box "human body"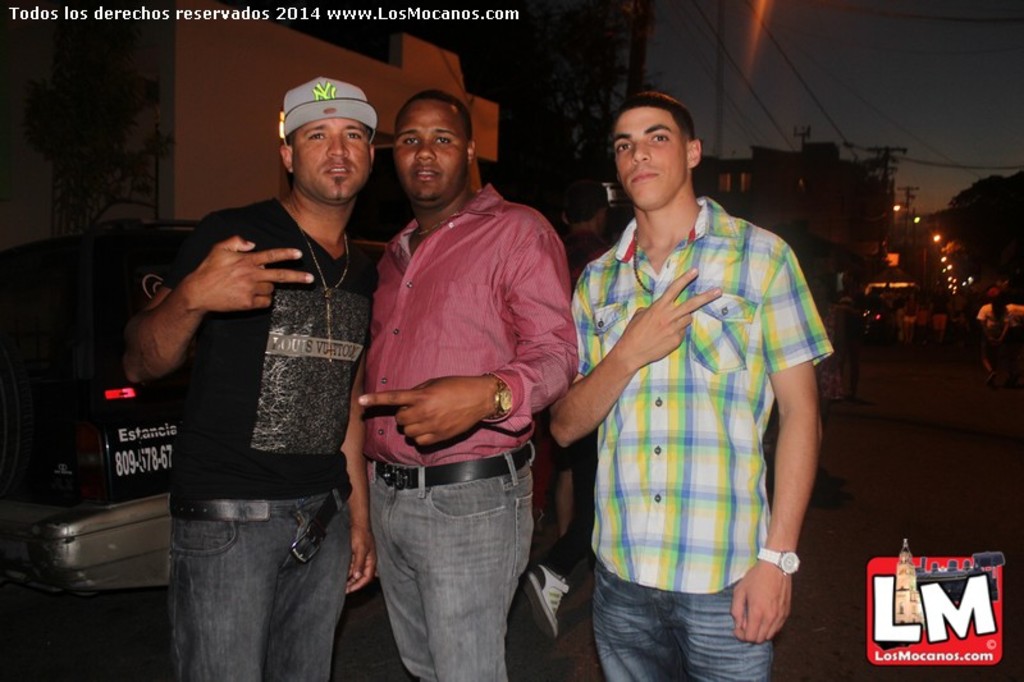
rect(356, 88, 580, 681)
